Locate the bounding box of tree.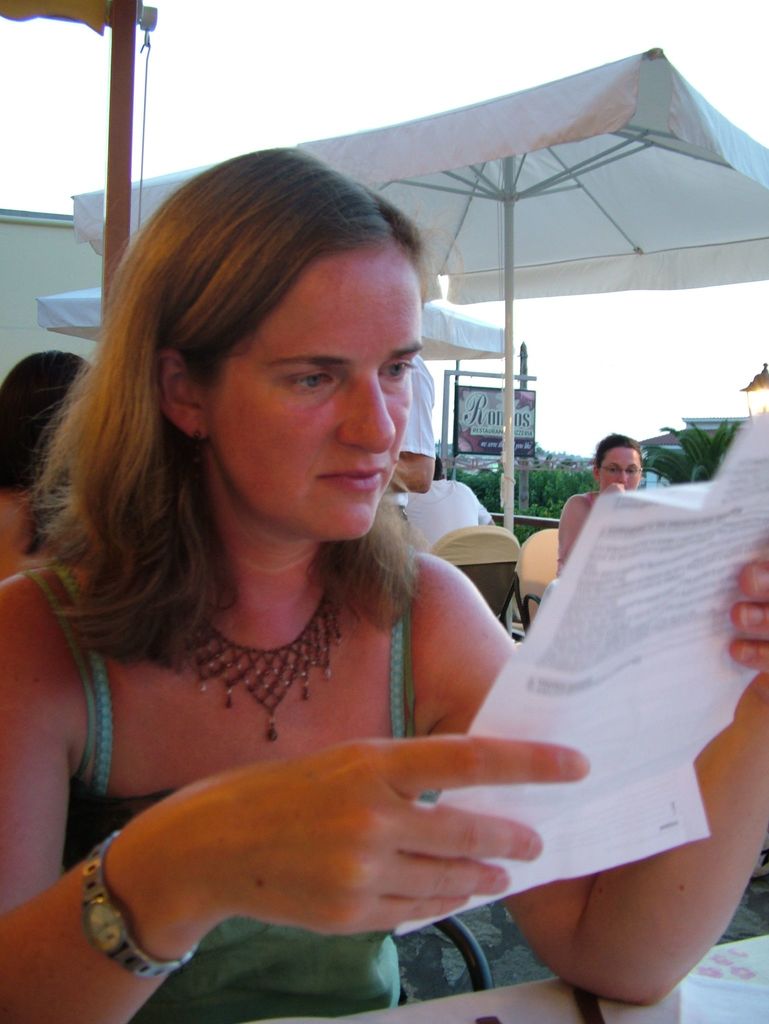
Bounding box: bbox=(637, 417, 749, 487).
